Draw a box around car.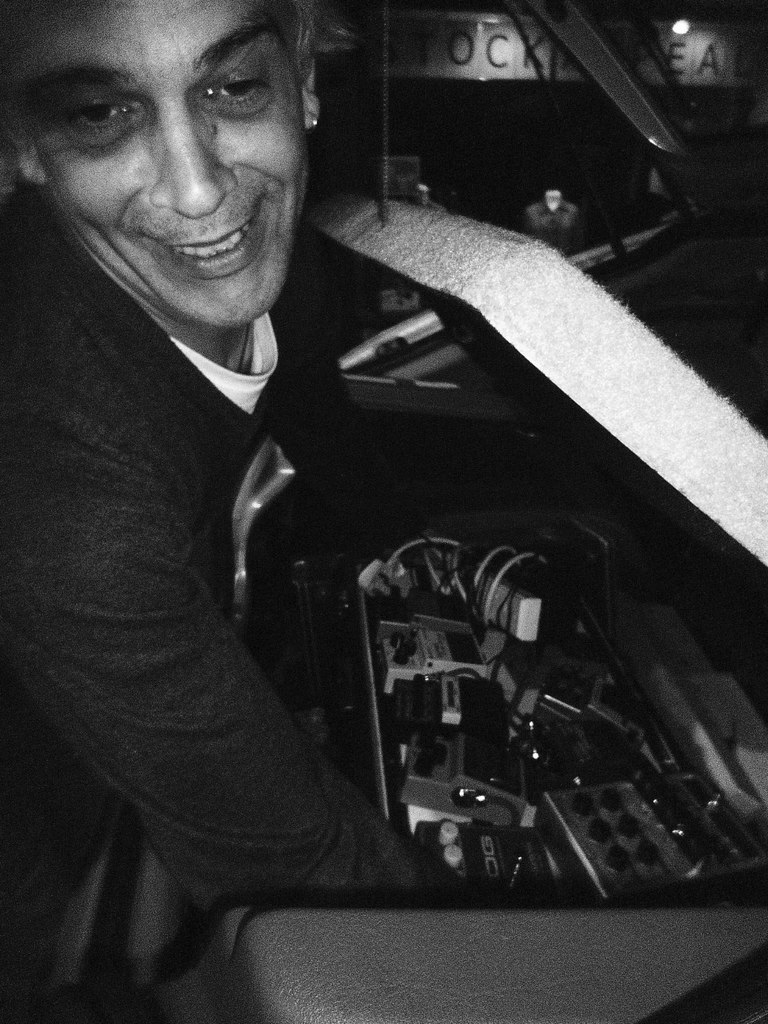
left=213, top=0, right=767, bottom=1023.
